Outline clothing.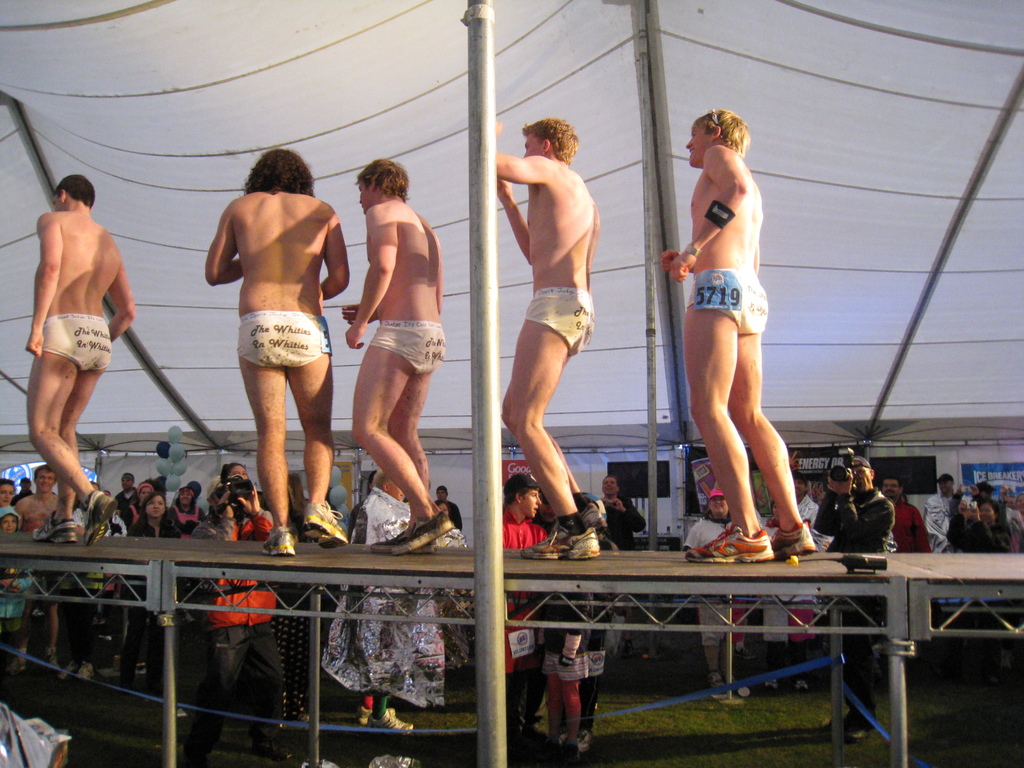
Outline: <box>442,518,488,675</box>.
